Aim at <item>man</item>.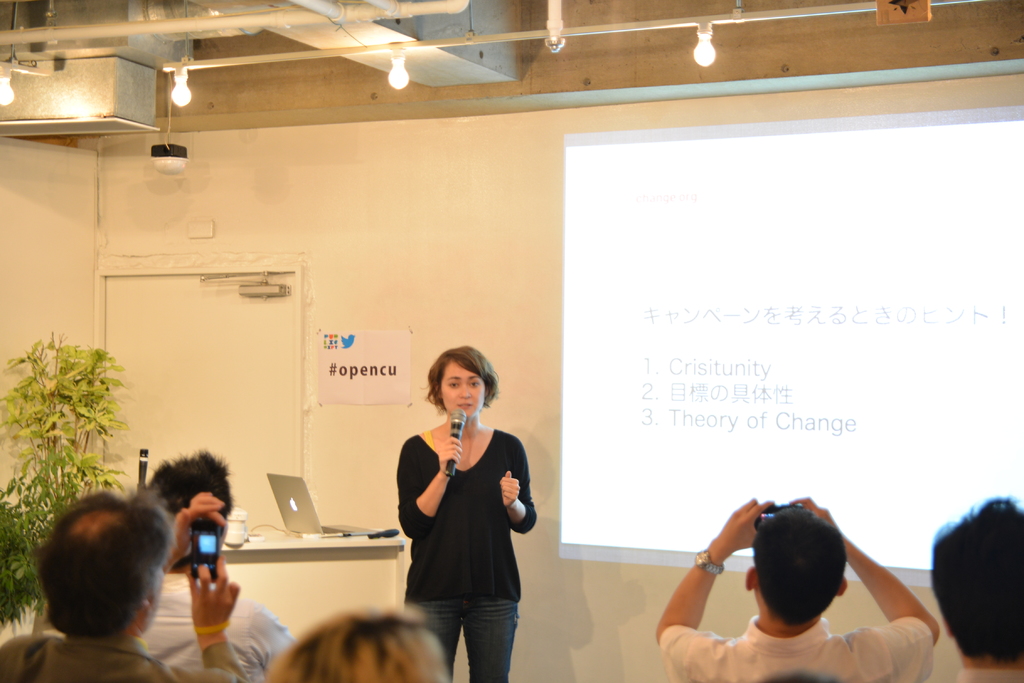
Aimed at box=[634, 483, 941, 678].
